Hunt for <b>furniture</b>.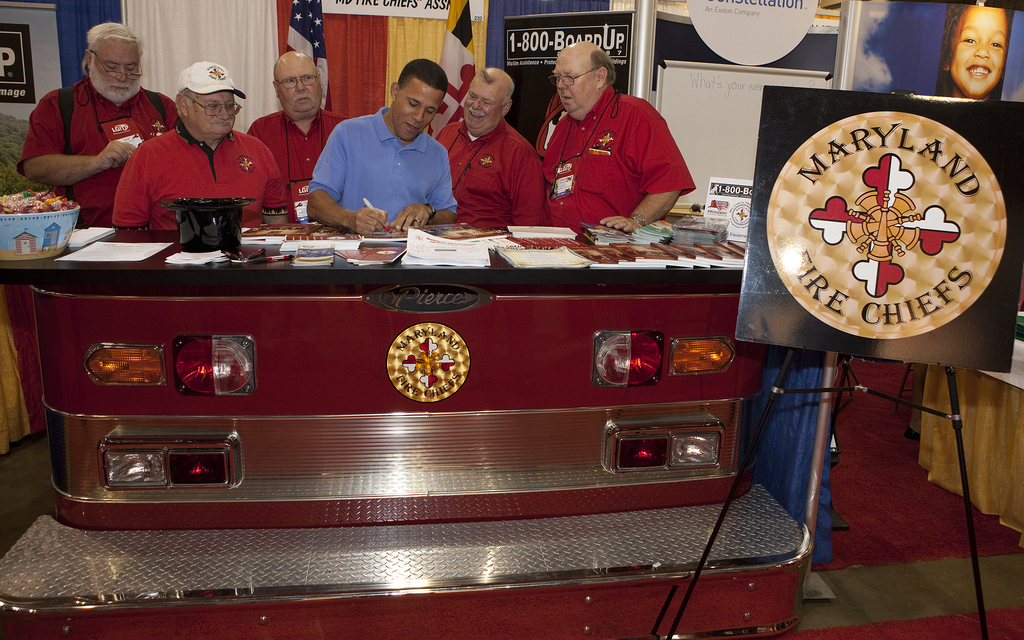
Hunted down at detection(0, 228, 817, 639).
